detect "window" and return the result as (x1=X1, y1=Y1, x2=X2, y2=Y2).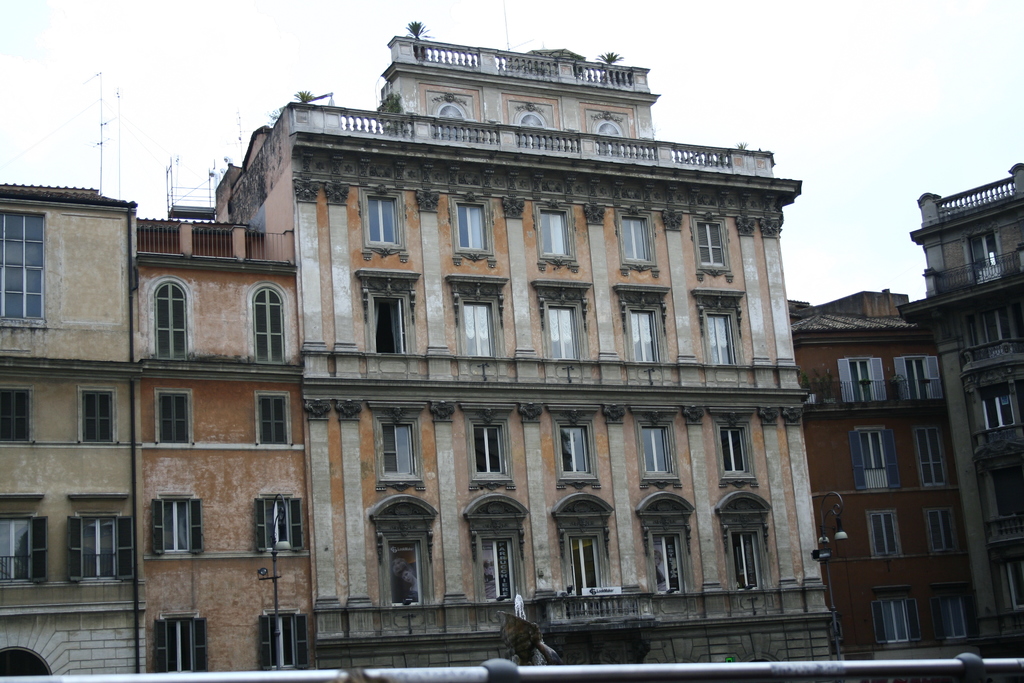
(x1=75, y1=389, x2=117, y2=447).
